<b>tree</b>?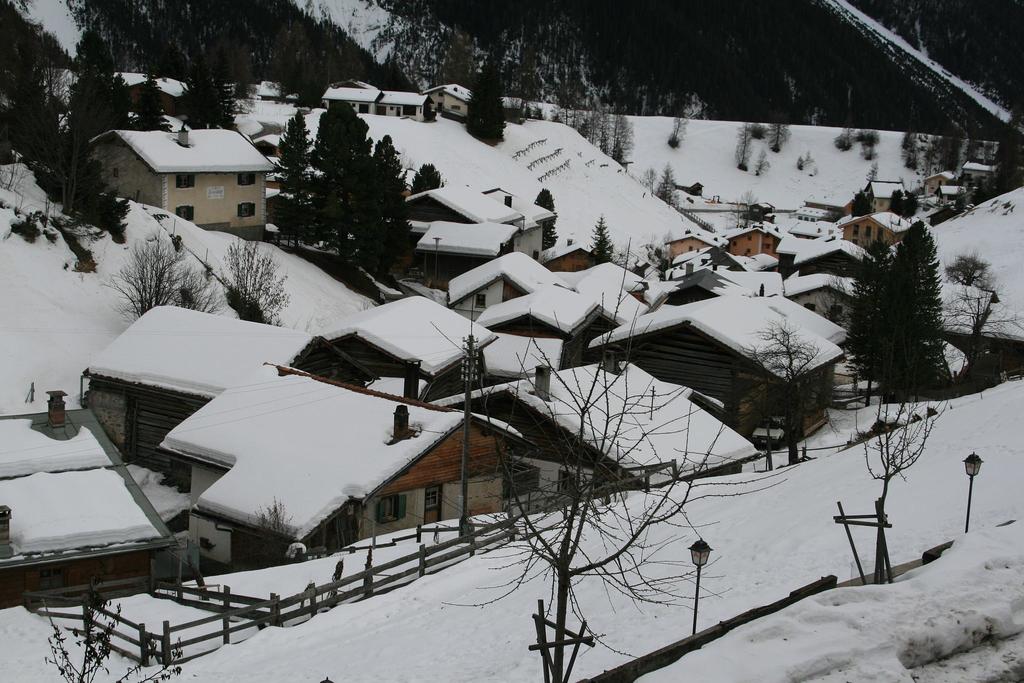
(x1=0, y1=20, x2=250, y2=229)
